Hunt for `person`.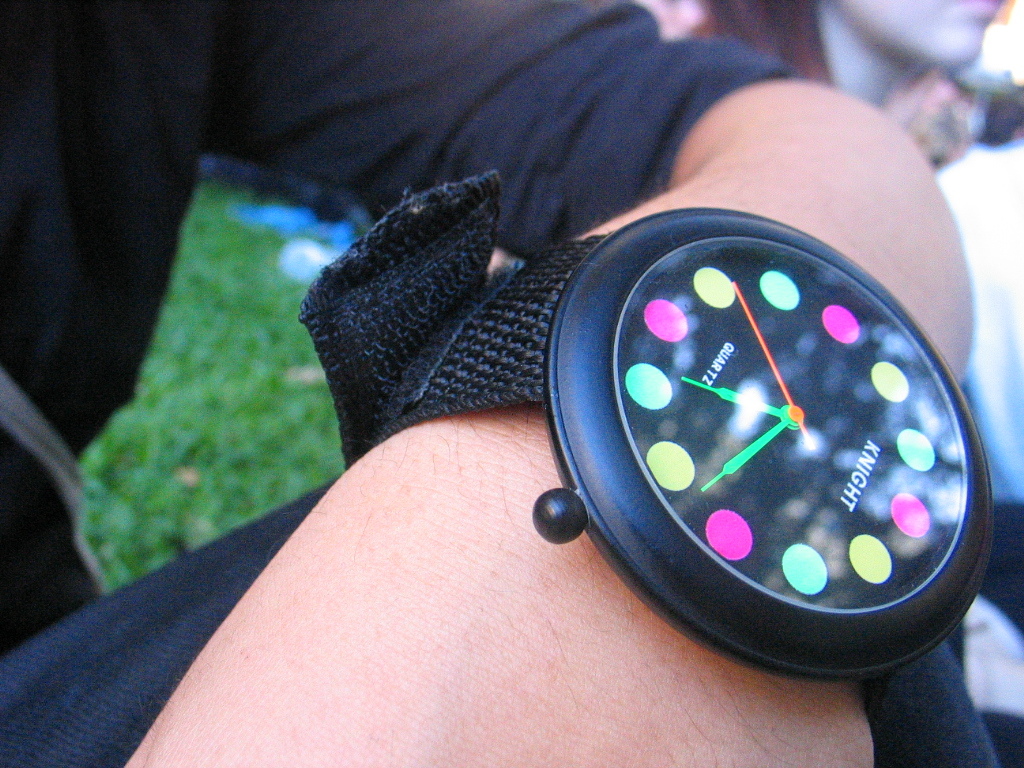
Hunted down at detection(674, 0, 1023, 171).
